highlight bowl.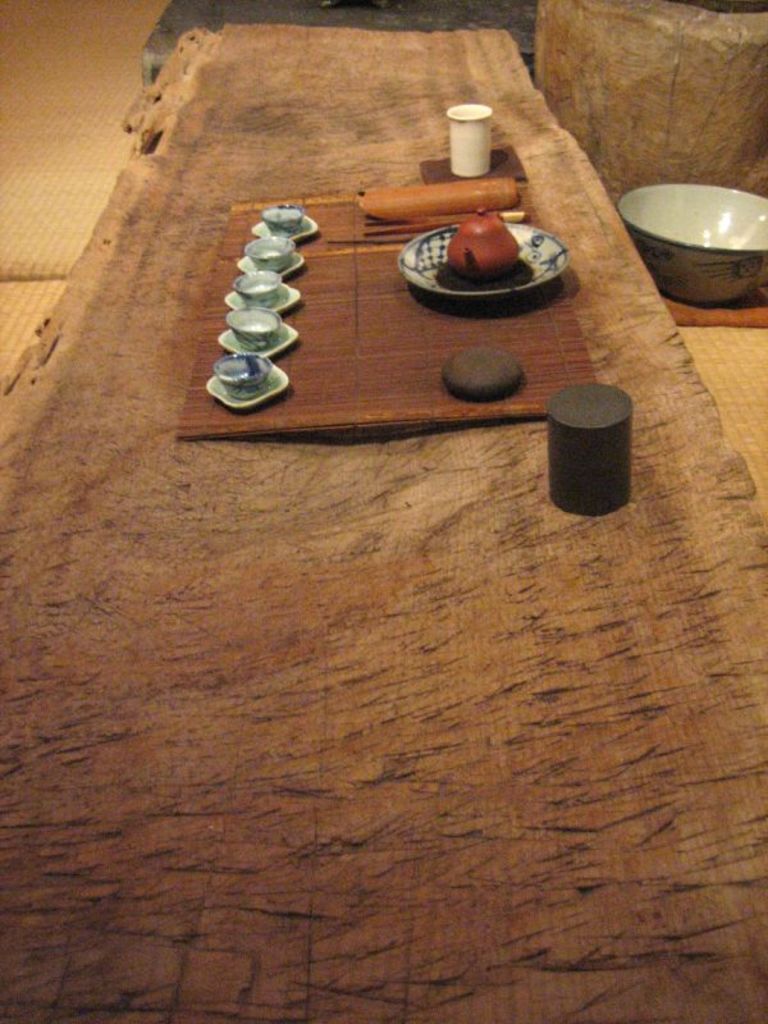
Highlighted region: pyautogui.locateOnScreen(228, 305, 279, 353).
